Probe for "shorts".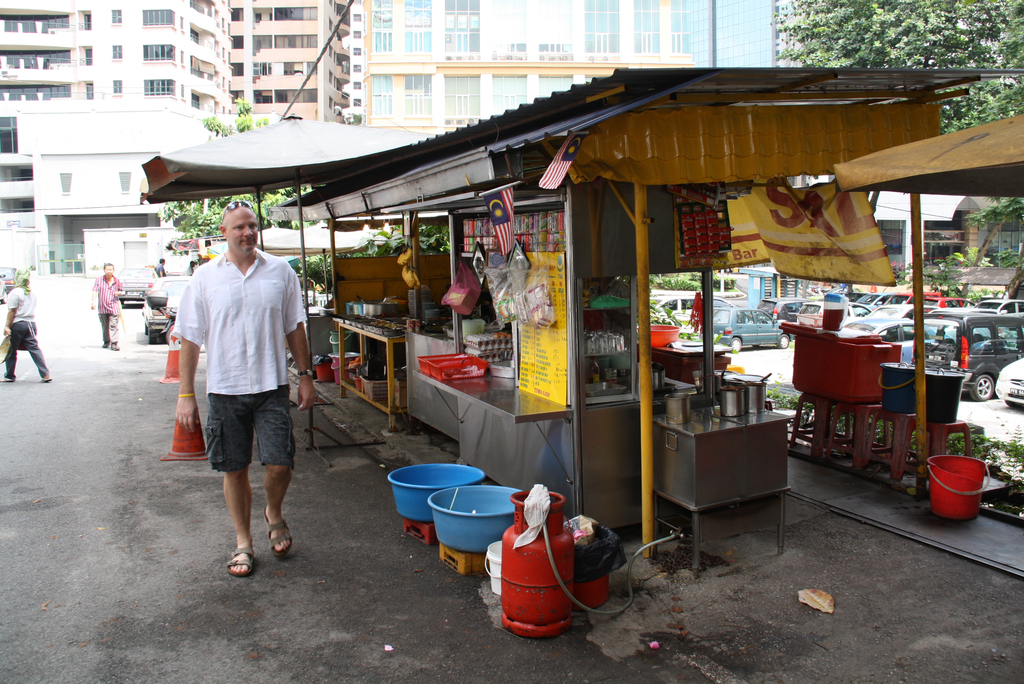
Probe result: region(196, 403, 288, 488).
